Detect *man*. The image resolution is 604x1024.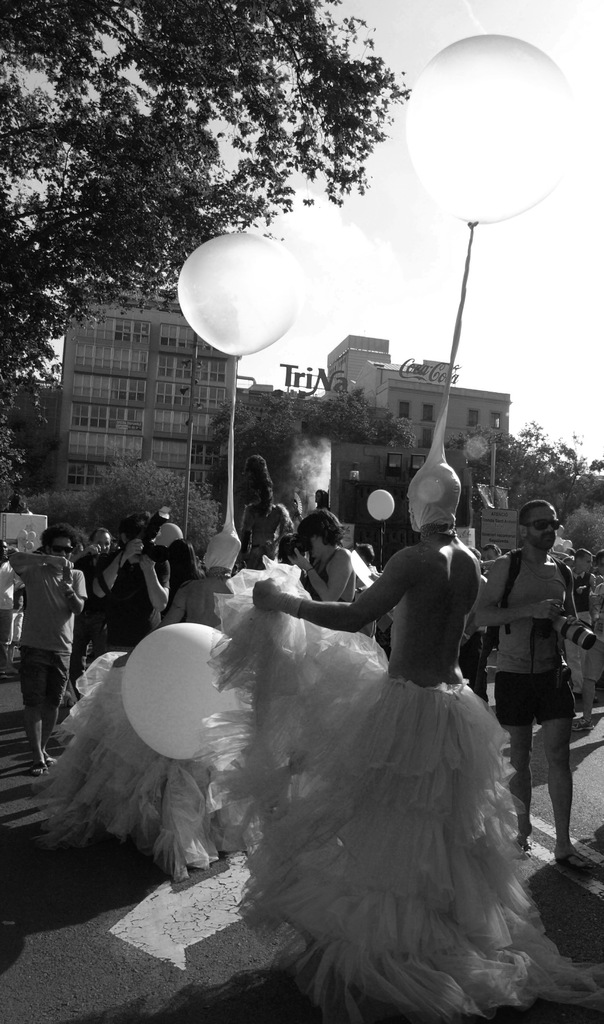
detection(560, 544, 596, 607).
